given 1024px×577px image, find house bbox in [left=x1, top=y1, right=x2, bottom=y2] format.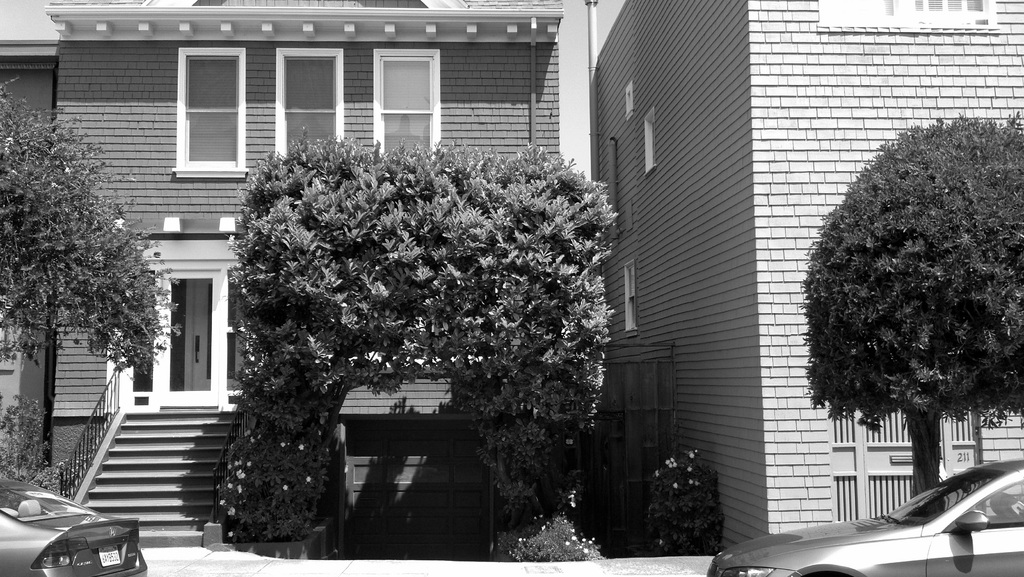
[left=0, top=0, right=669, bottom=551].
